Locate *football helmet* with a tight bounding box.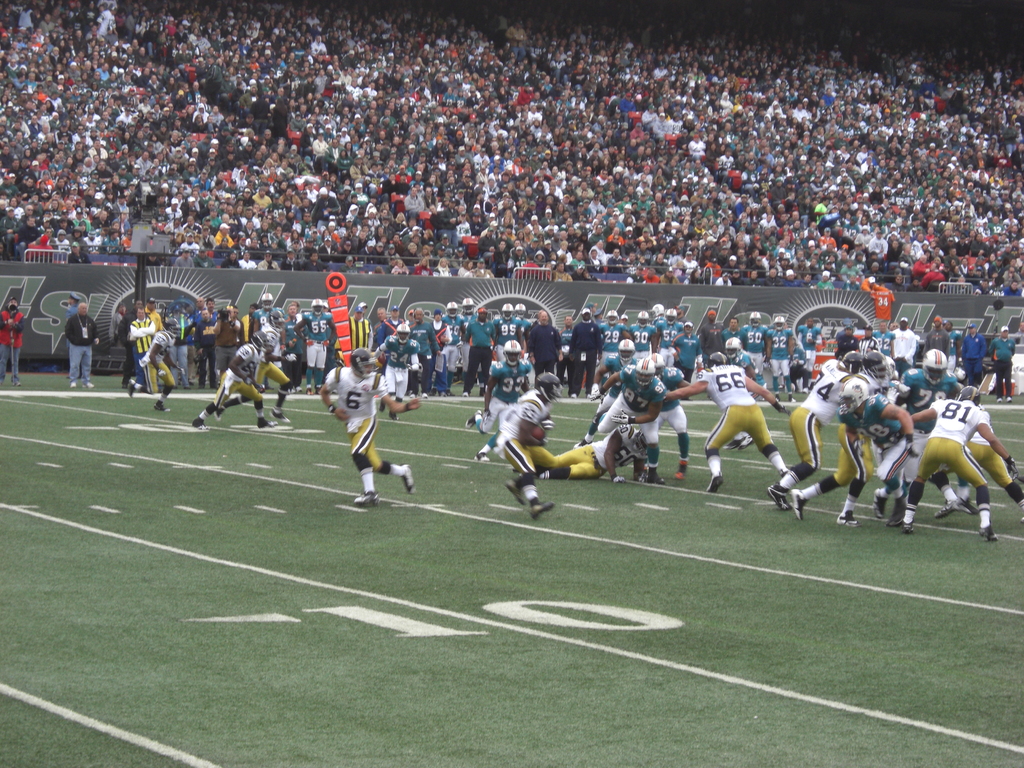
bbox=(250, 328, 275, 352).
